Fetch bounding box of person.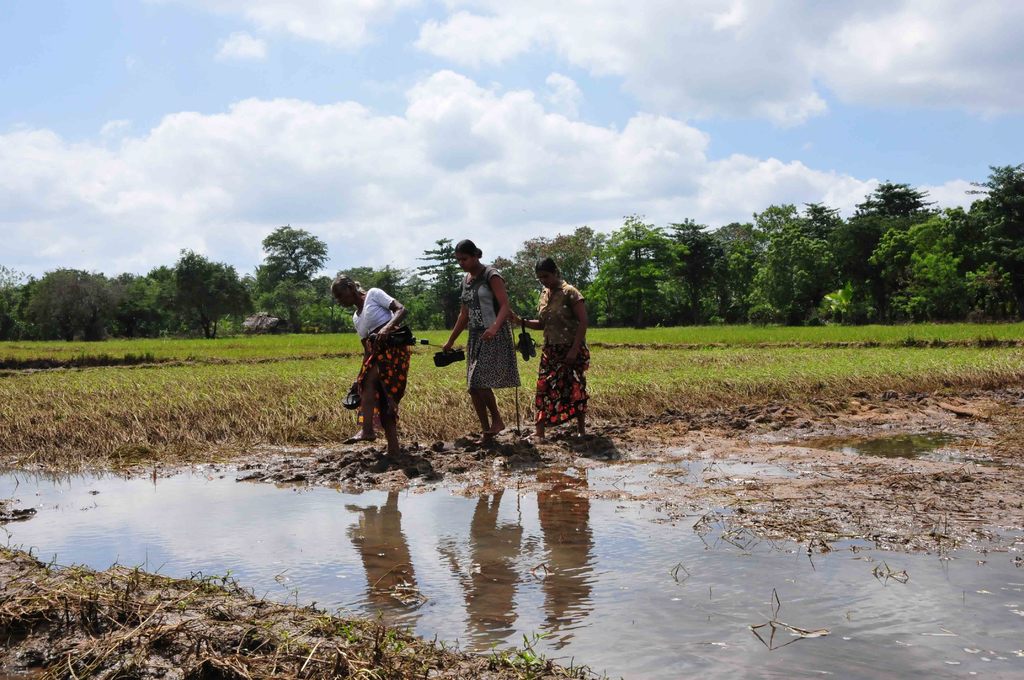
Bbox: [x1=440, y1=239, x2=519, y2=446].
